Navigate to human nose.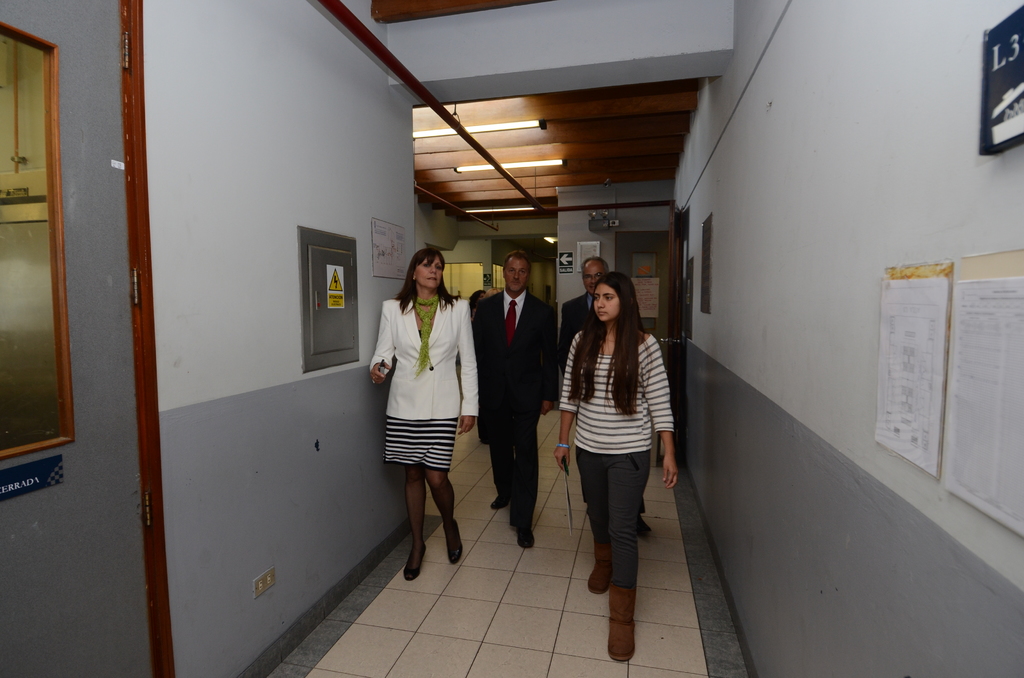
Navigation target: left=596, top=293, right=605, bottom=307.
